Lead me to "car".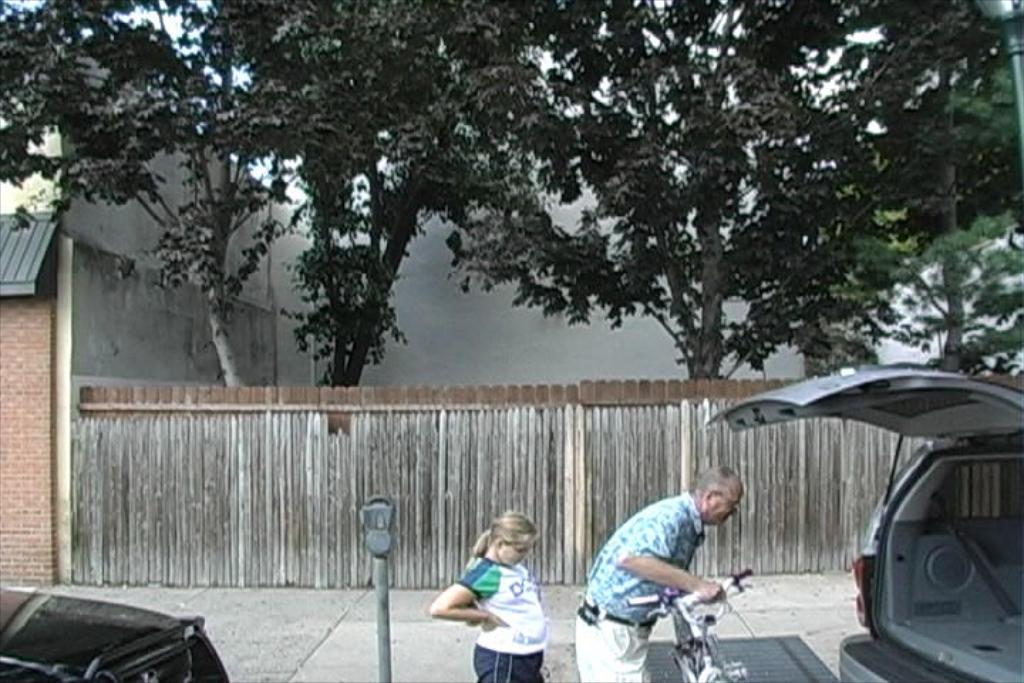
Lead to 713:366:1023:682.
